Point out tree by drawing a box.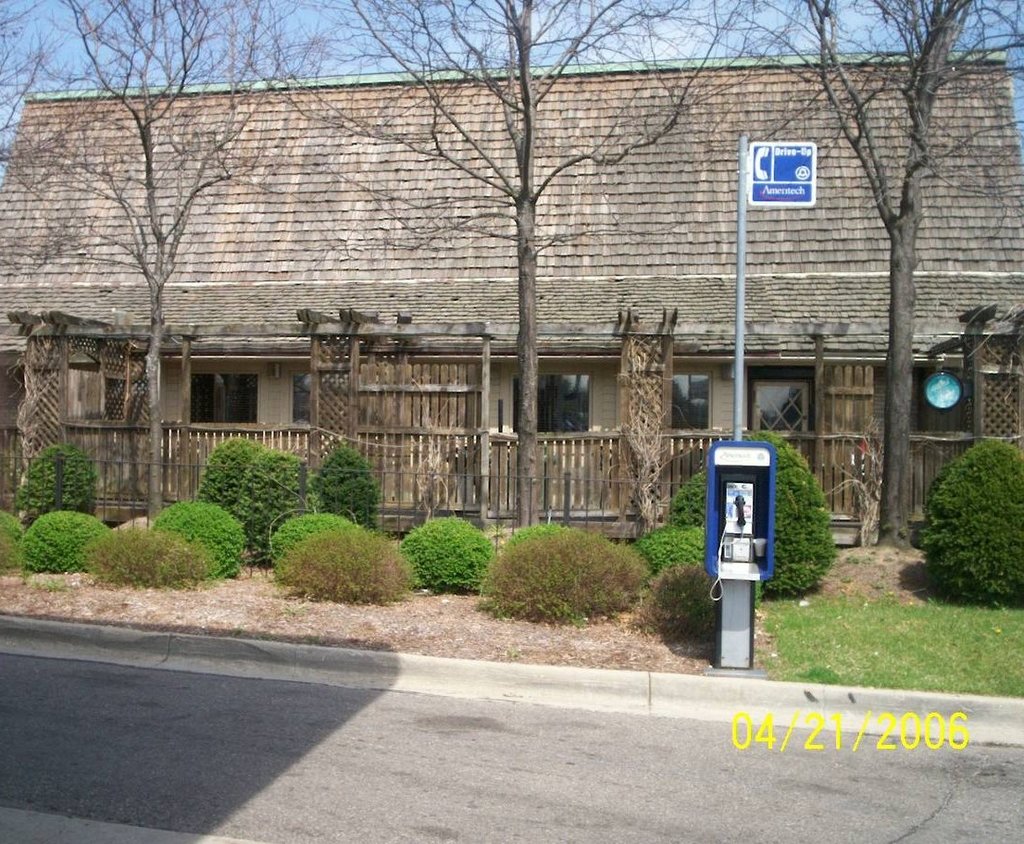
region(708, 0, 1023, 549).
